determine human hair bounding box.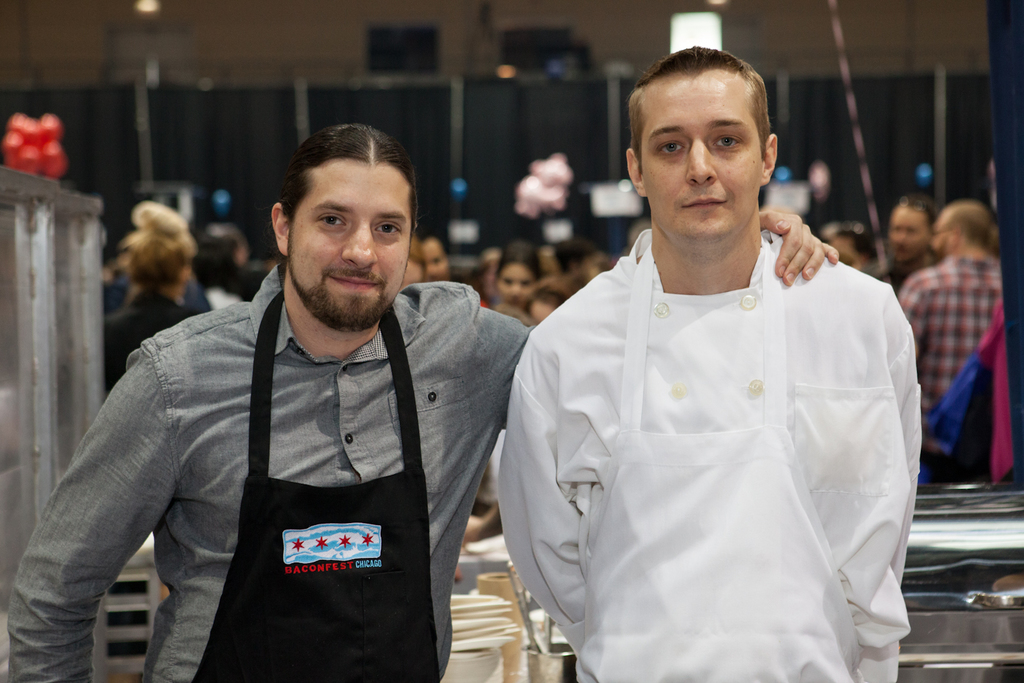
Determined: (x1=555, y1=235, x2=614, y2=280).
